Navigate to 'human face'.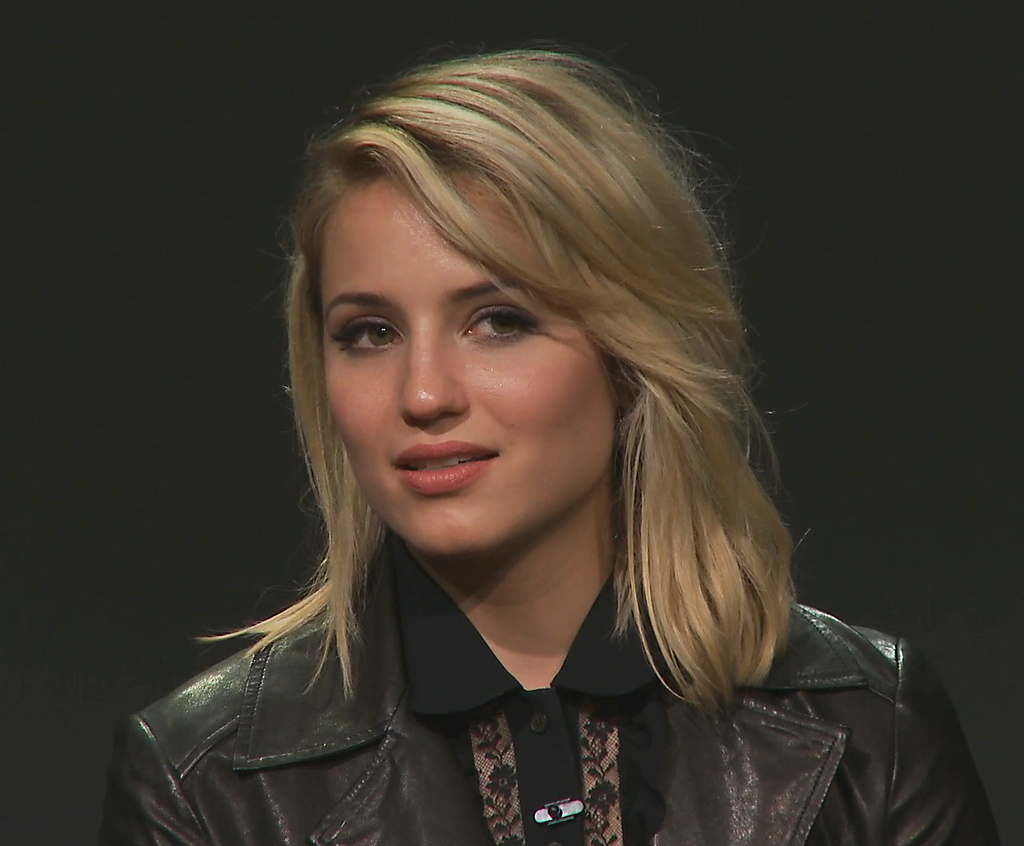
Navigation target: [x1=326, y1=175, x2=617, y2=560].
